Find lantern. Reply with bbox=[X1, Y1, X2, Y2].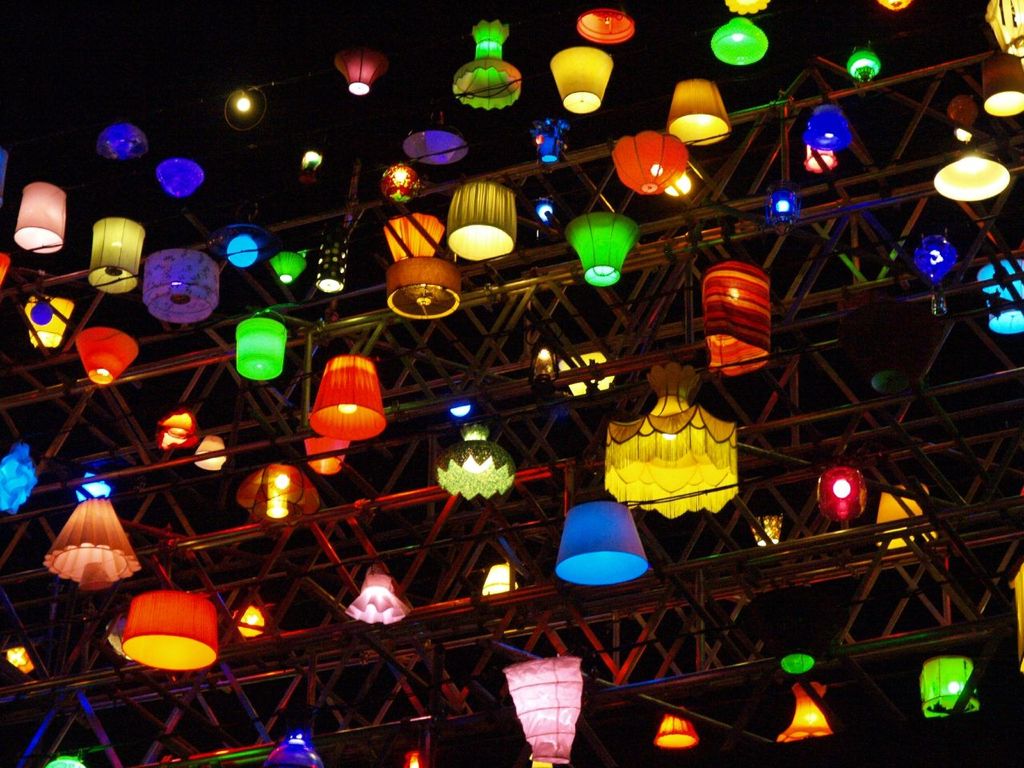
bbox=[74, 326, 138, 382].
